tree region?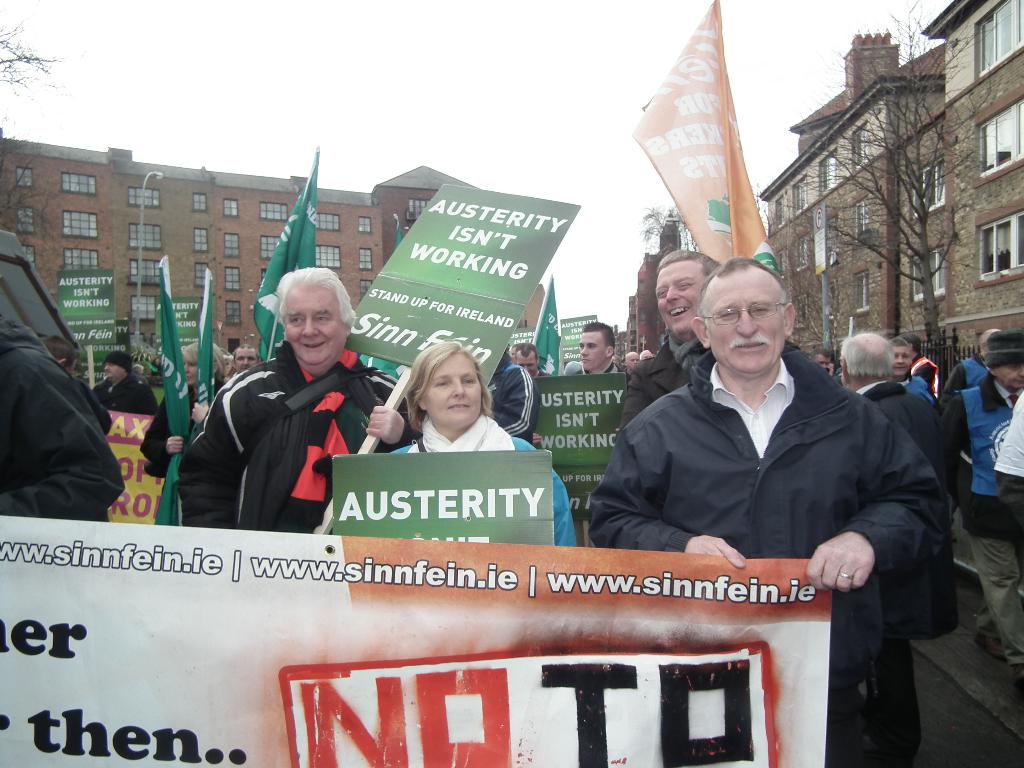
(x1=638, y1=202, x2=697, y2=335)
